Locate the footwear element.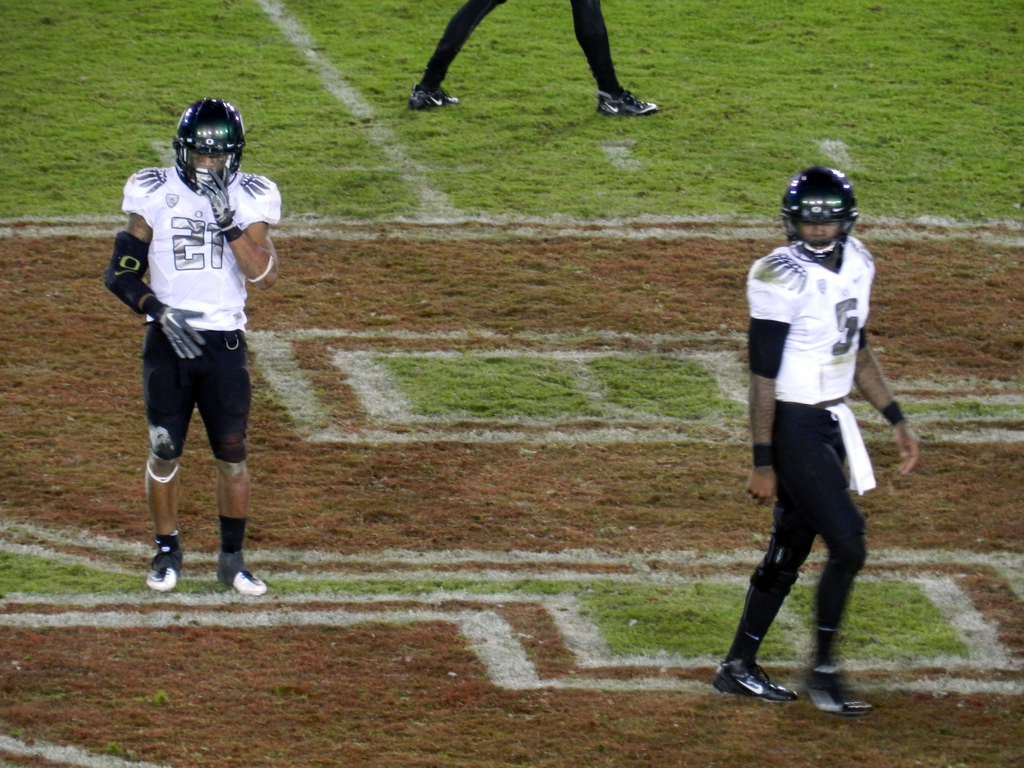
Element bbox: x1=710 y1=660 x2=790 y2=704.
